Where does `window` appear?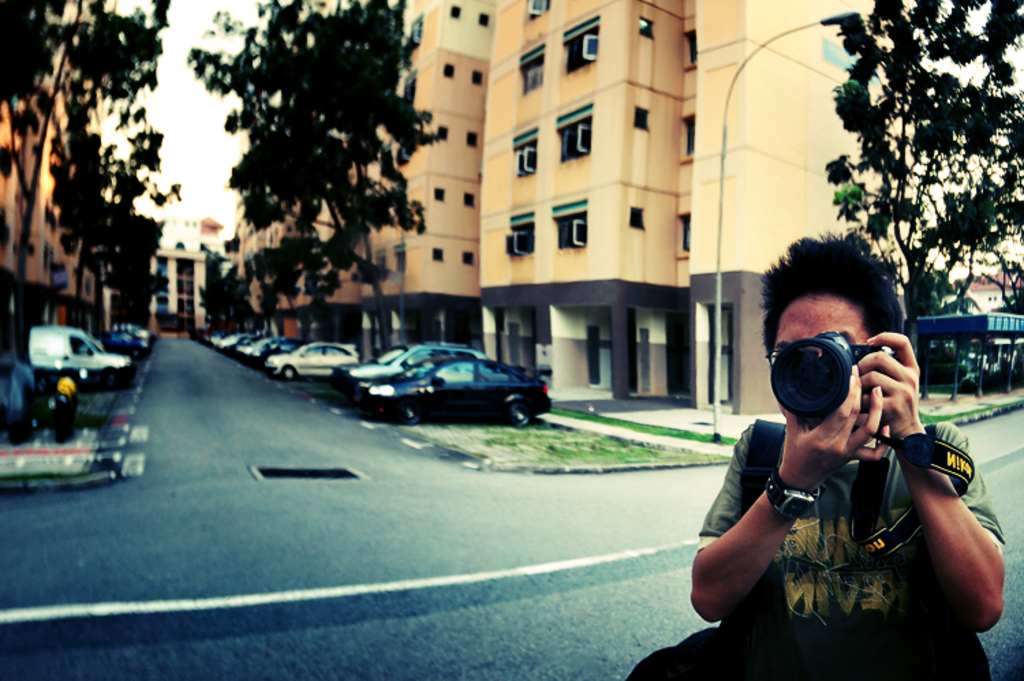
Appears at [left=508, top=224, right=531, bottom=254].
